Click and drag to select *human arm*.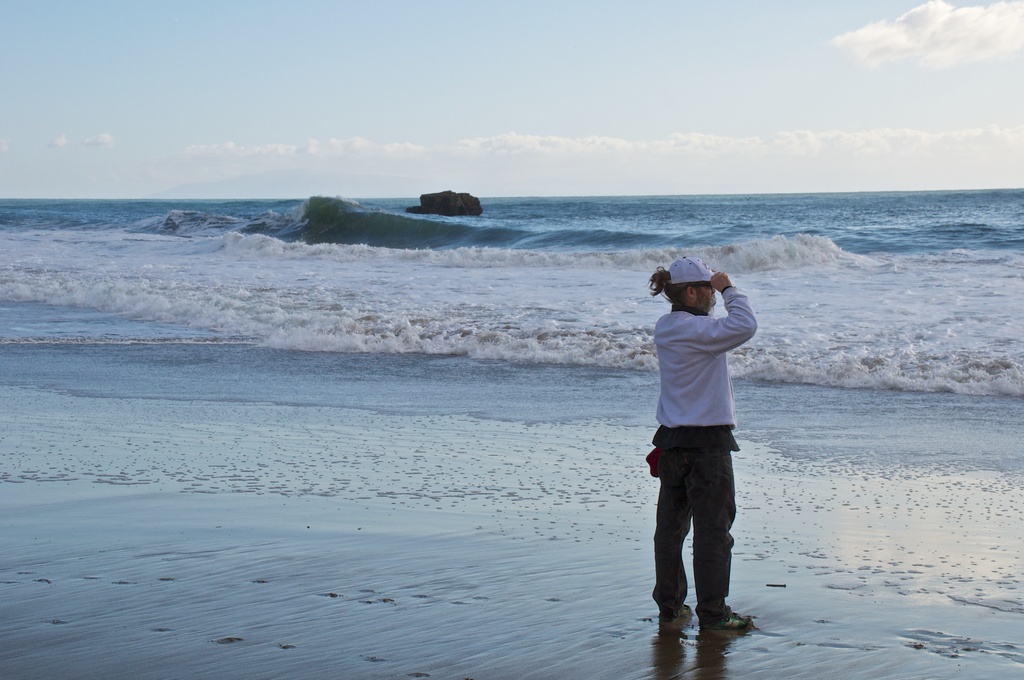
Selection: crop(703, 274, 756, 336).
